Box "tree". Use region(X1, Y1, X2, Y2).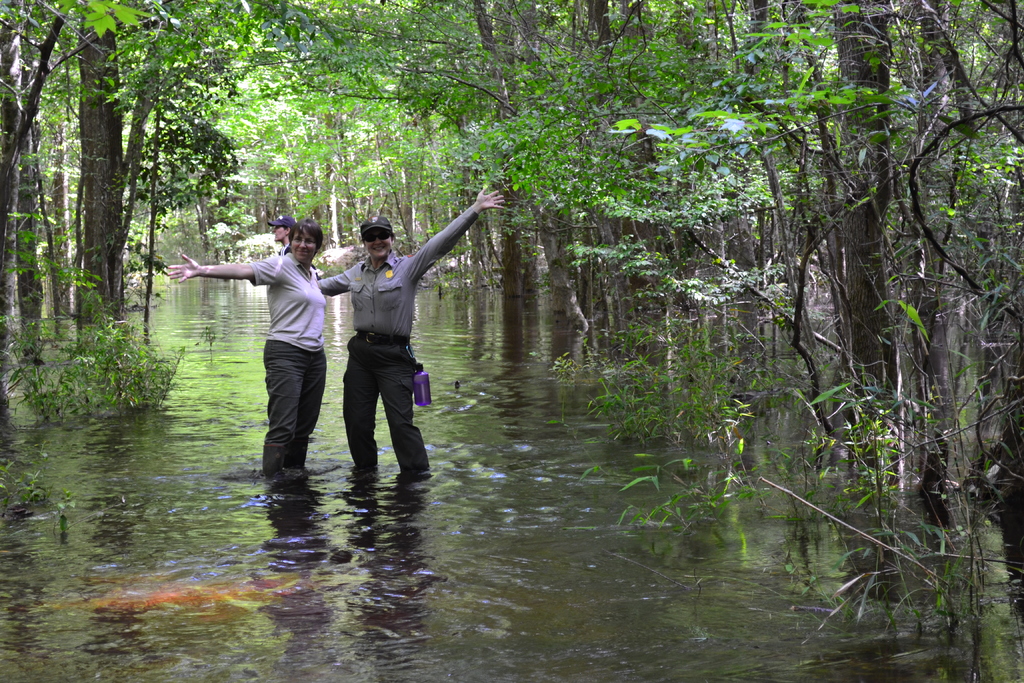
region(8, 0, 168, 425).
